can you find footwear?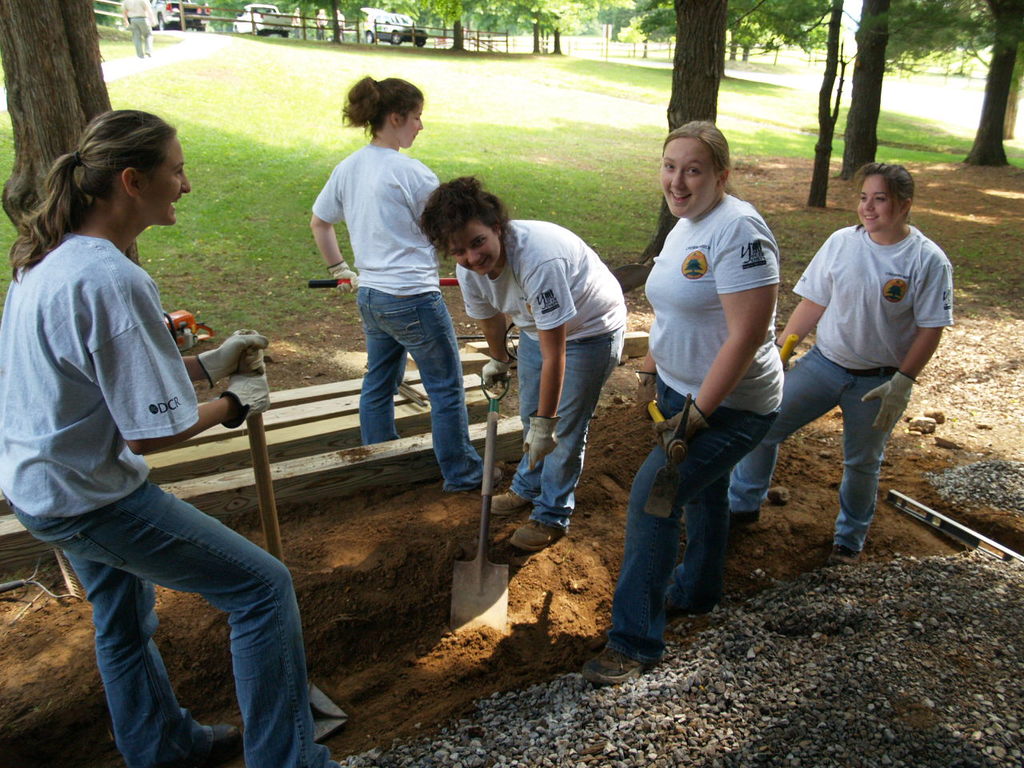
Yes, bounding box: <region>730, 508, 760, 530</region>.
